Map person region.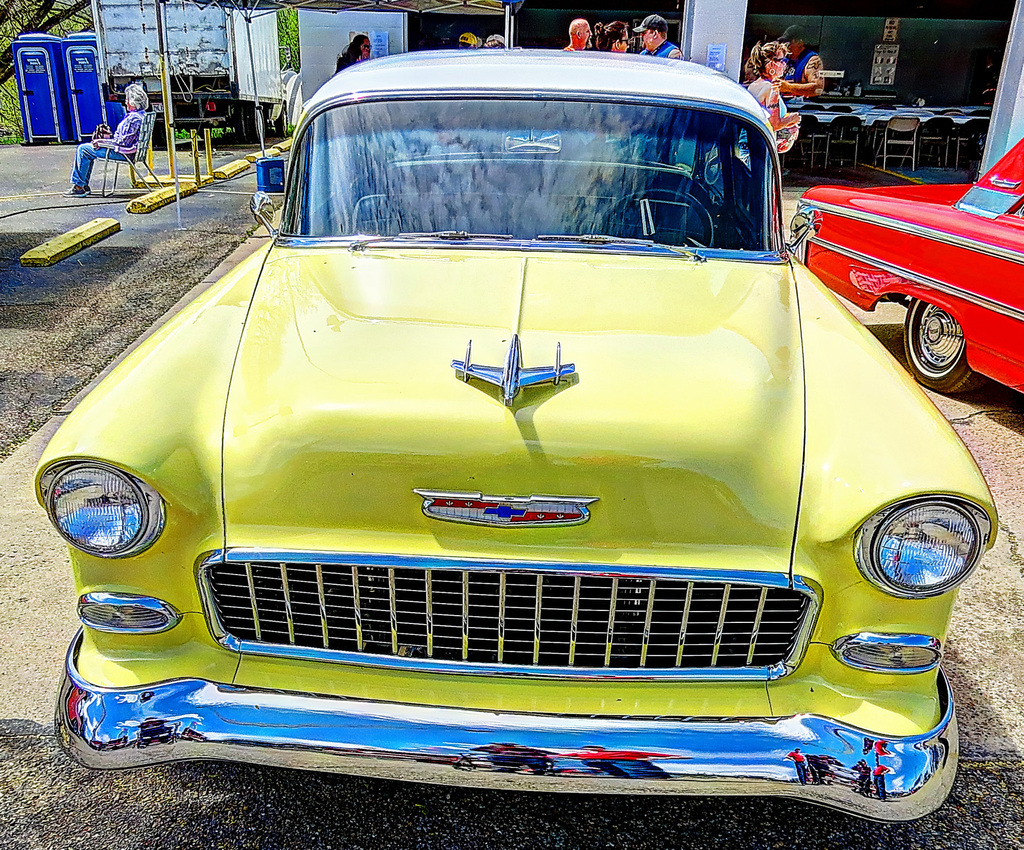
Mapped to detection(69, 82, 152, 195).
